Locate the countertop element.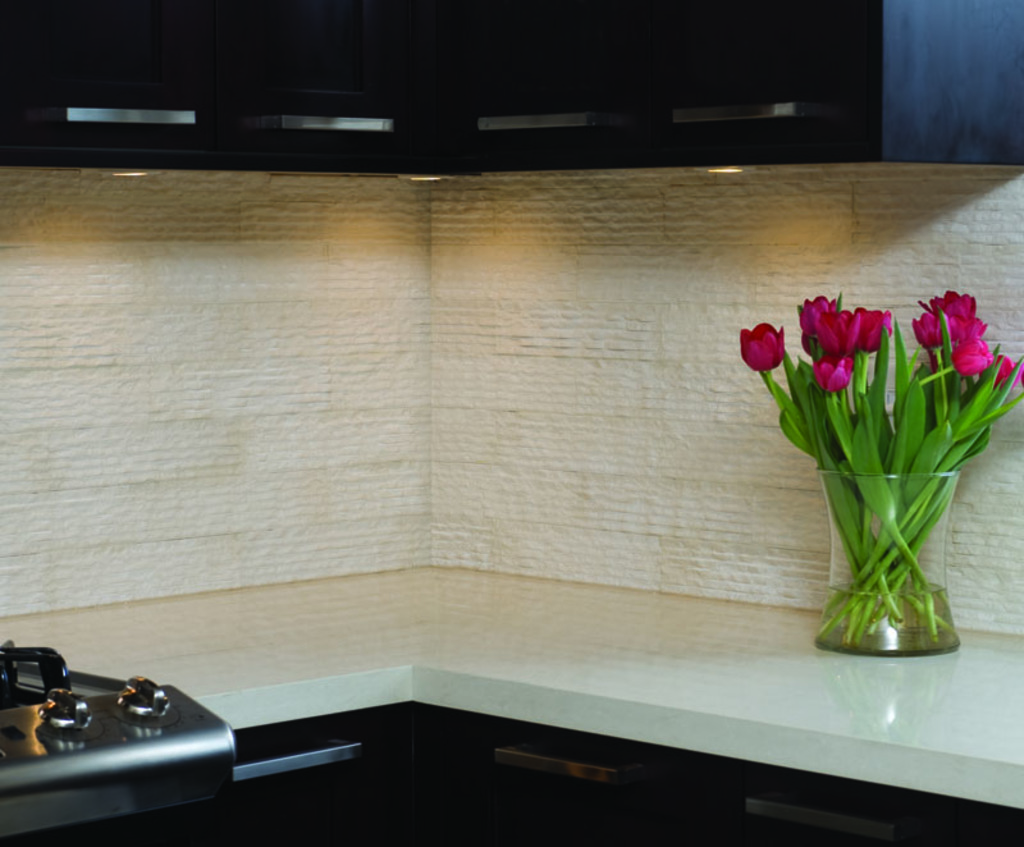
Element bbox: [0,549,1023,846].
